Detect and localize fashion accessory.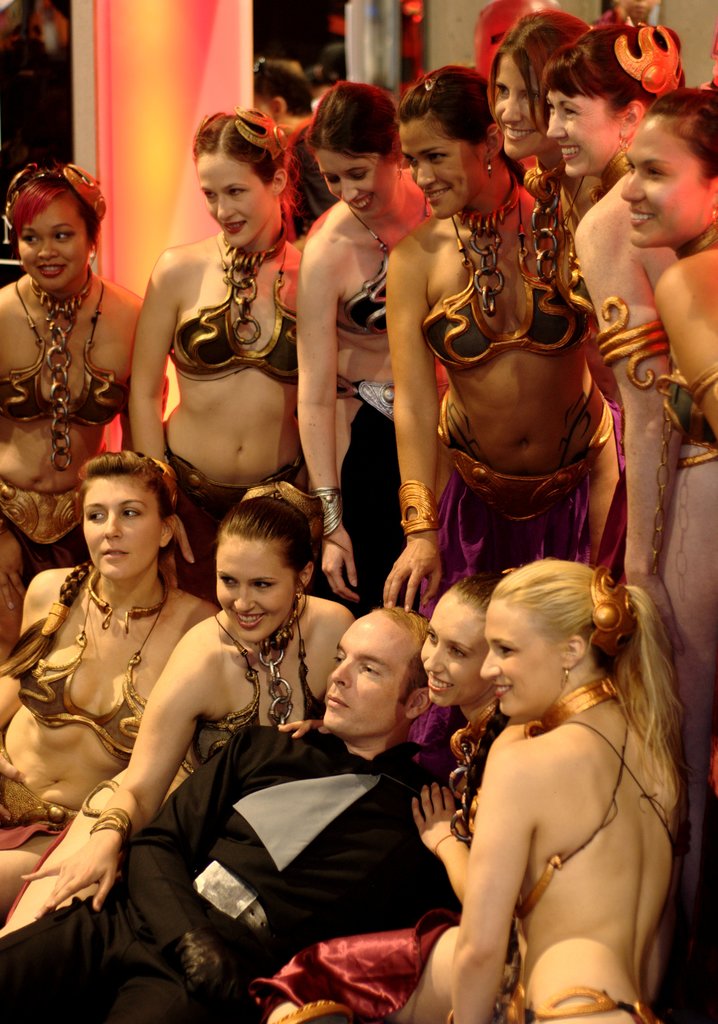
Localized at (x1=397, y1=159, x2=402, y2=181).
